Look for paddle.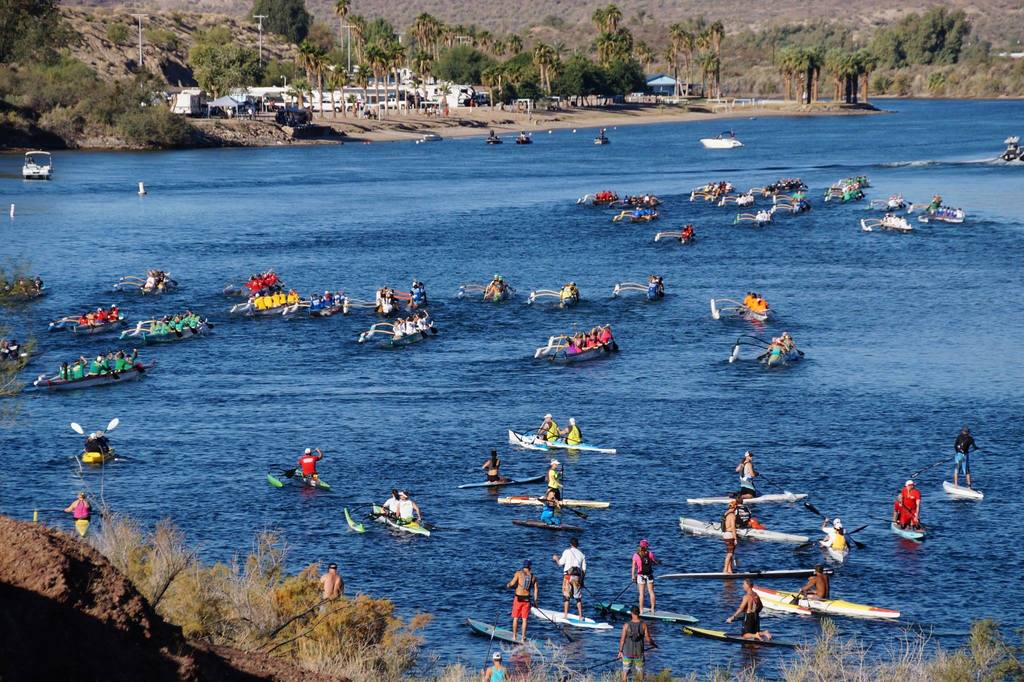
Found: 285:450:317:479.
